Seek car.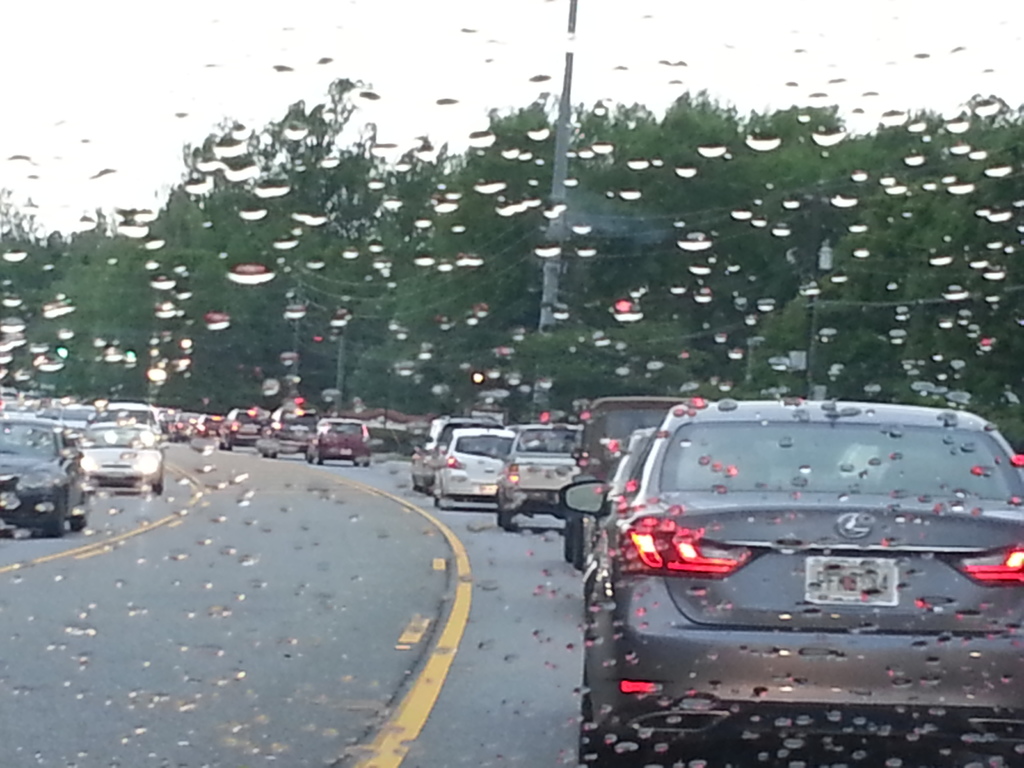
[x1=79, y1=417, x2=164, y2=492].
